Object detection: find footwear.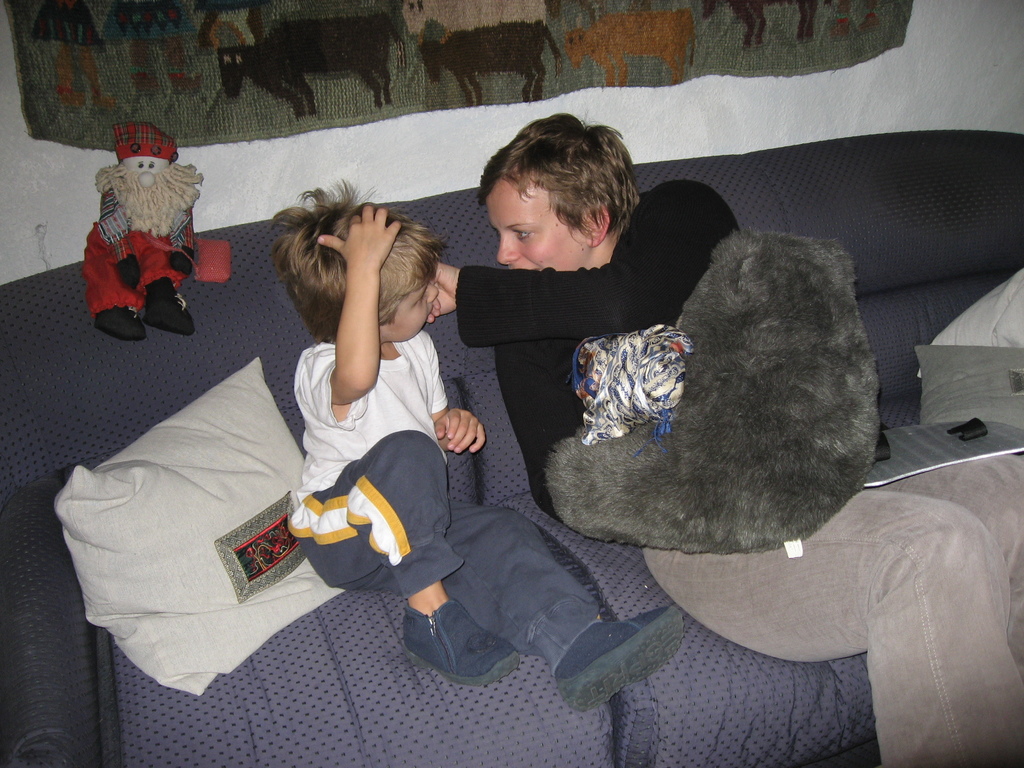
[x1=98, y1=307, x2=149, y2=340].
